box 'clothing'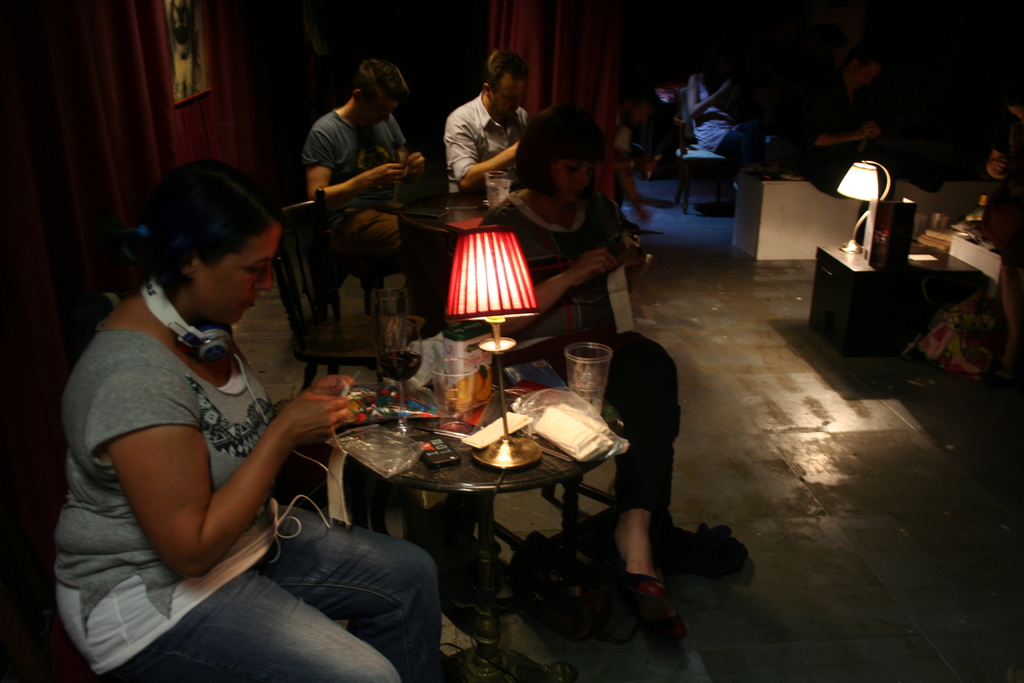
62:243:356:643
